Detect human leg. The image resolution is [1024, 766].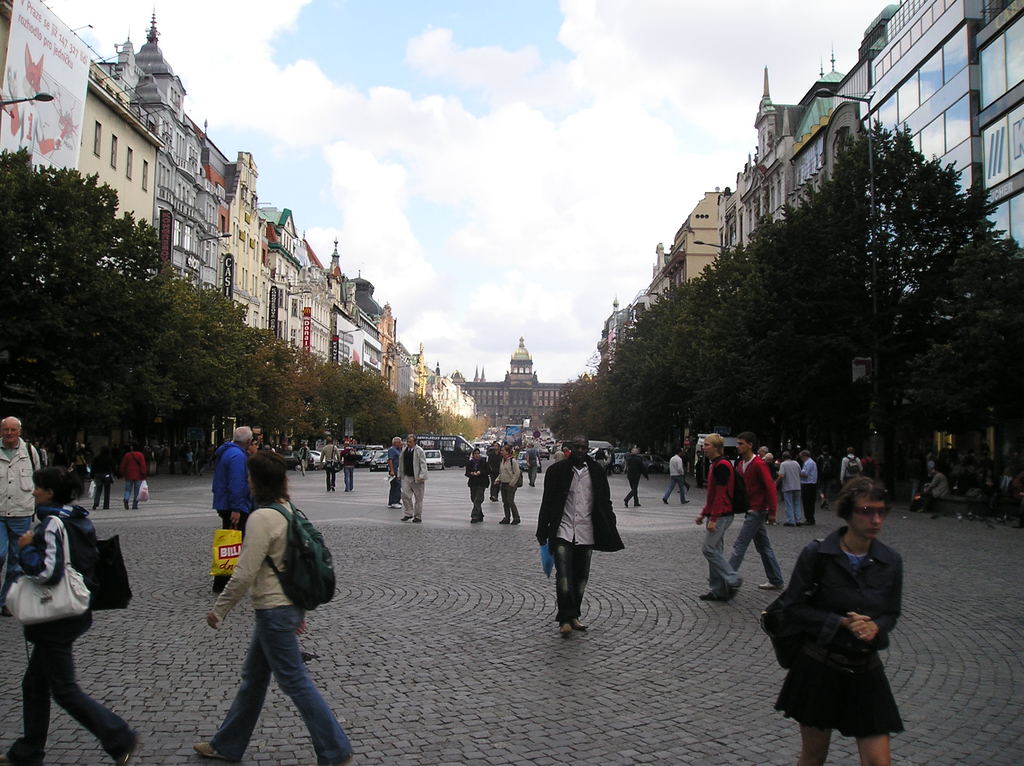
347 469 351 493.
